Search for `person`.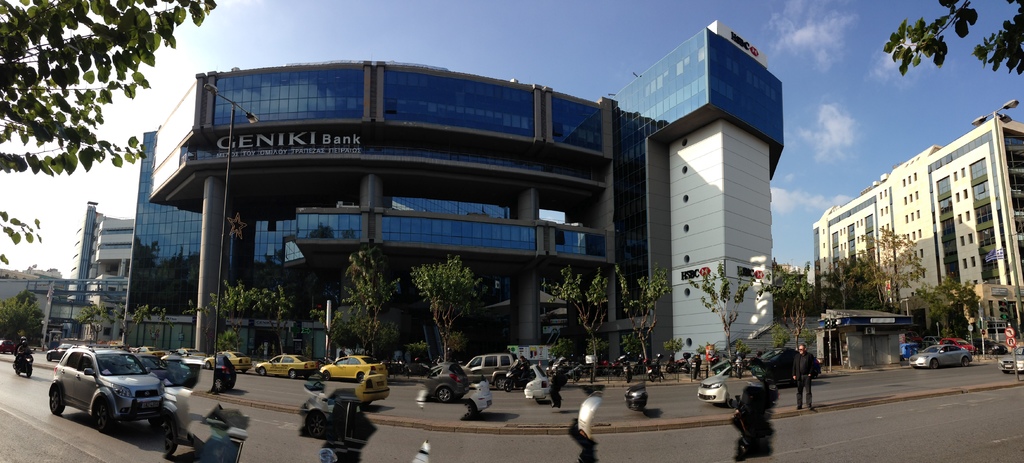
Found at 9, 334, 26, 368.
